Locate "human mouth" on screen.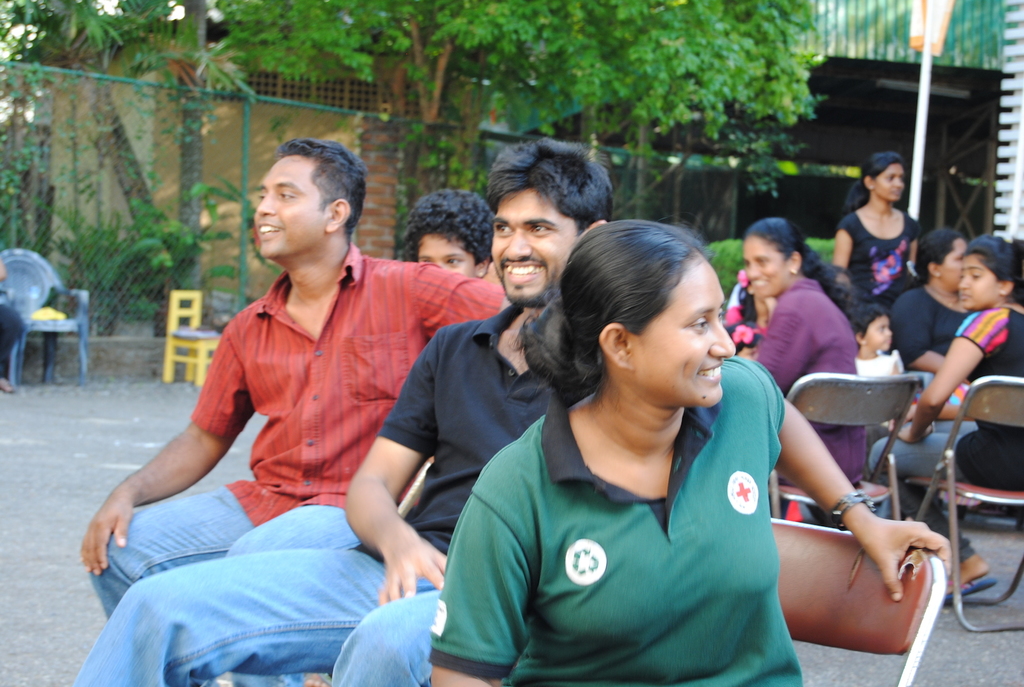
On screen at 492/254/545/276.
